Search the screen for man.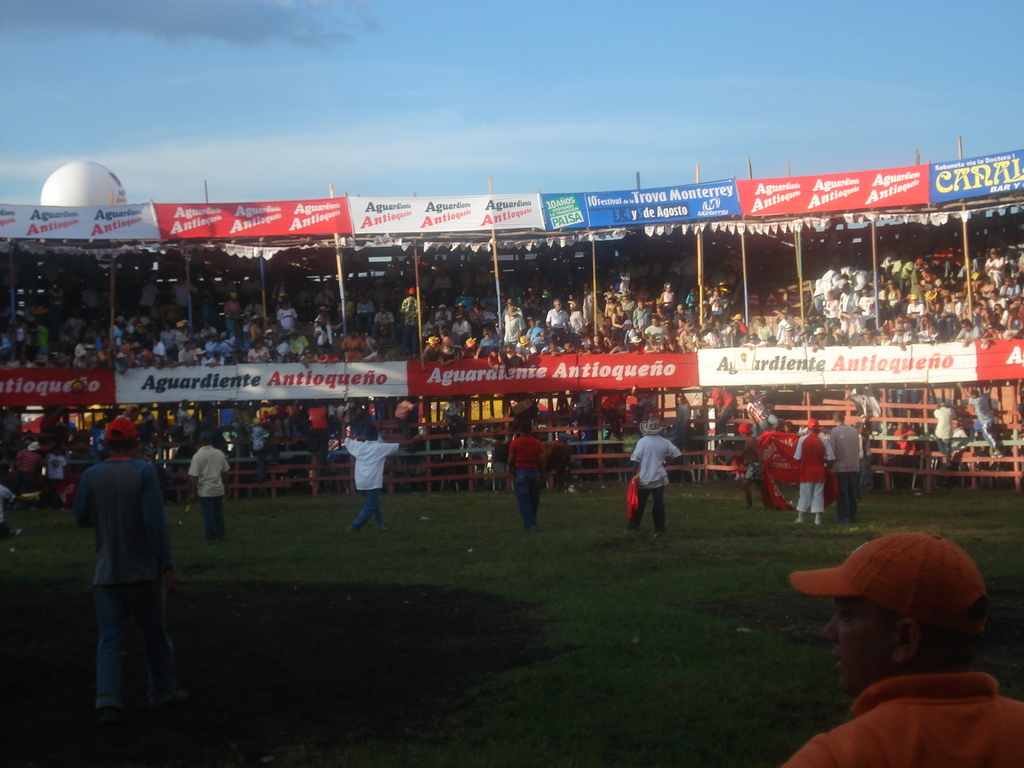
Found at 714, 317, 736, 358.
